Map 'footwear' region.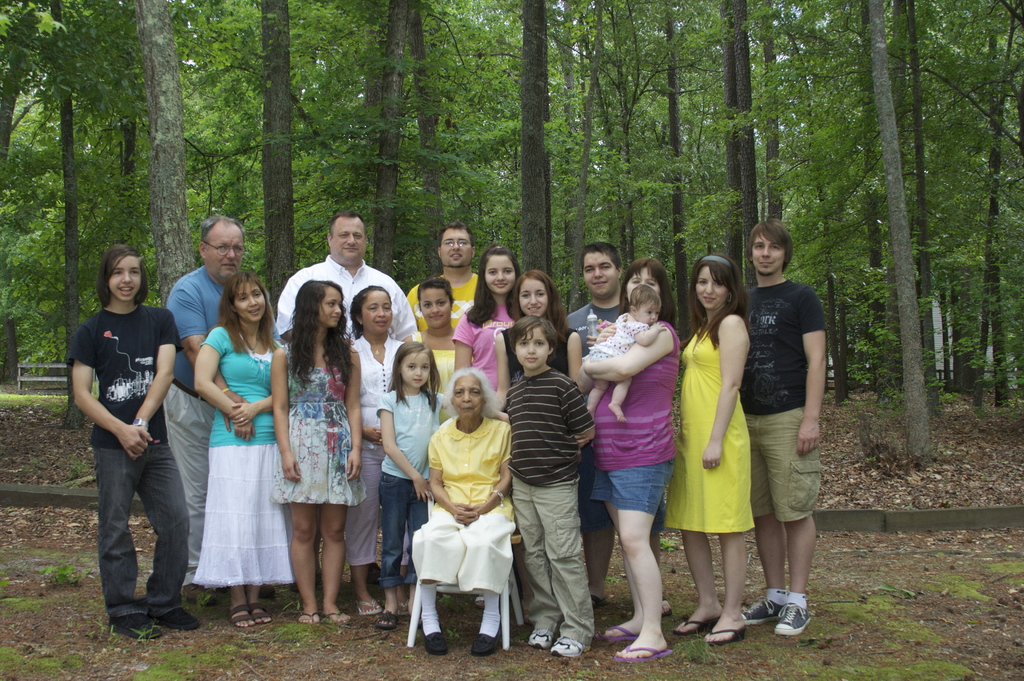
Mapped to rect(550, 634, 591, 658).
